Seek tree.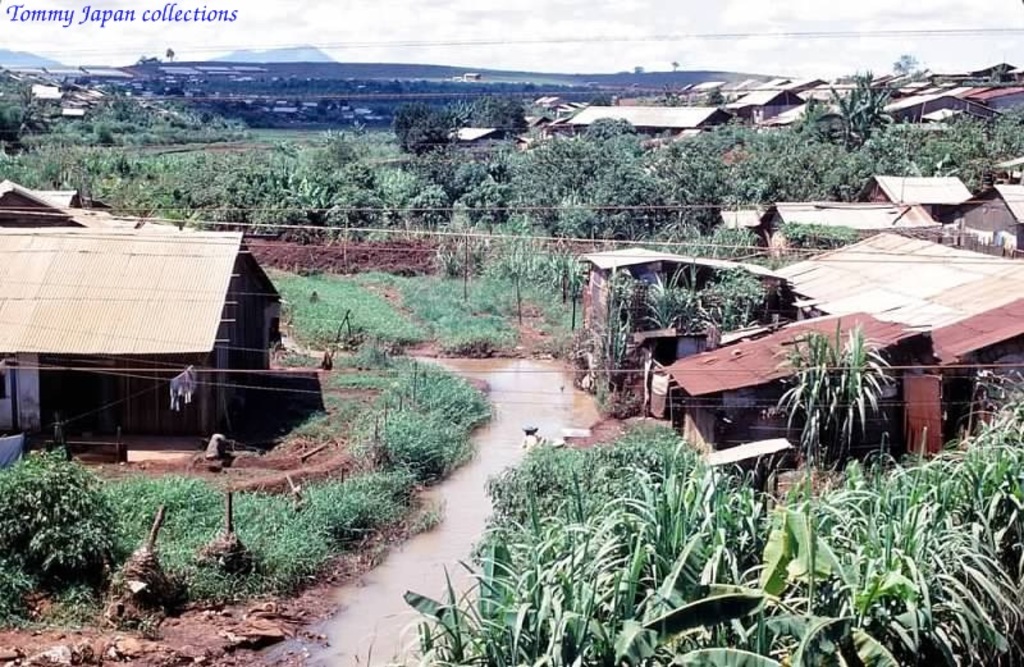
x1=777, y1=125, x2=829, y2=204.
